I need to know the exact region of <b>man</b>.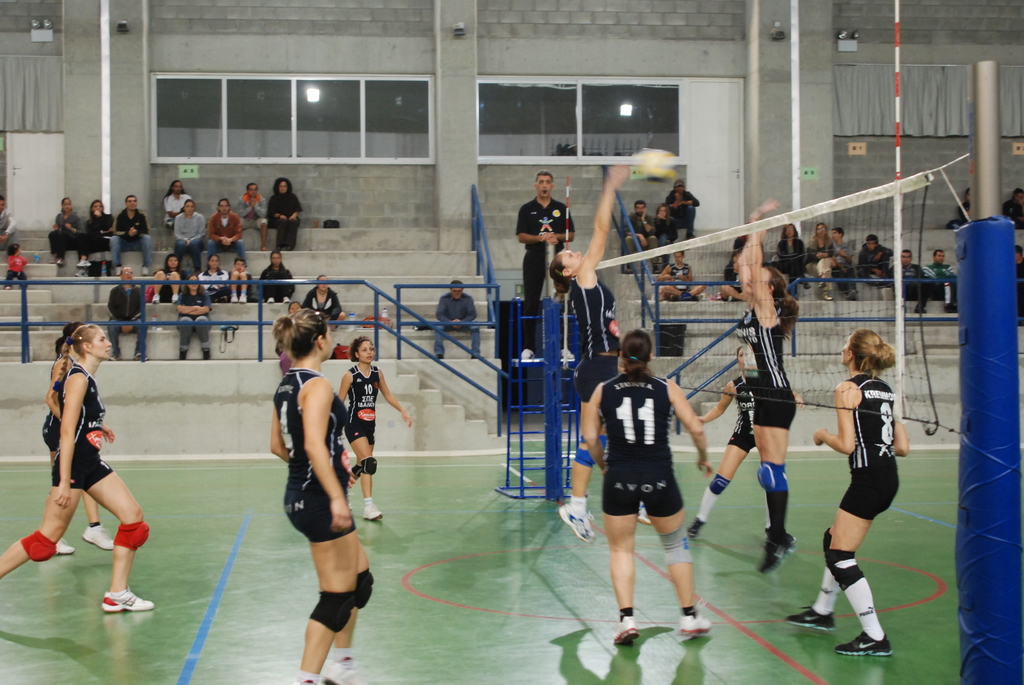
Region: box=[888, 250, 932, 316].
